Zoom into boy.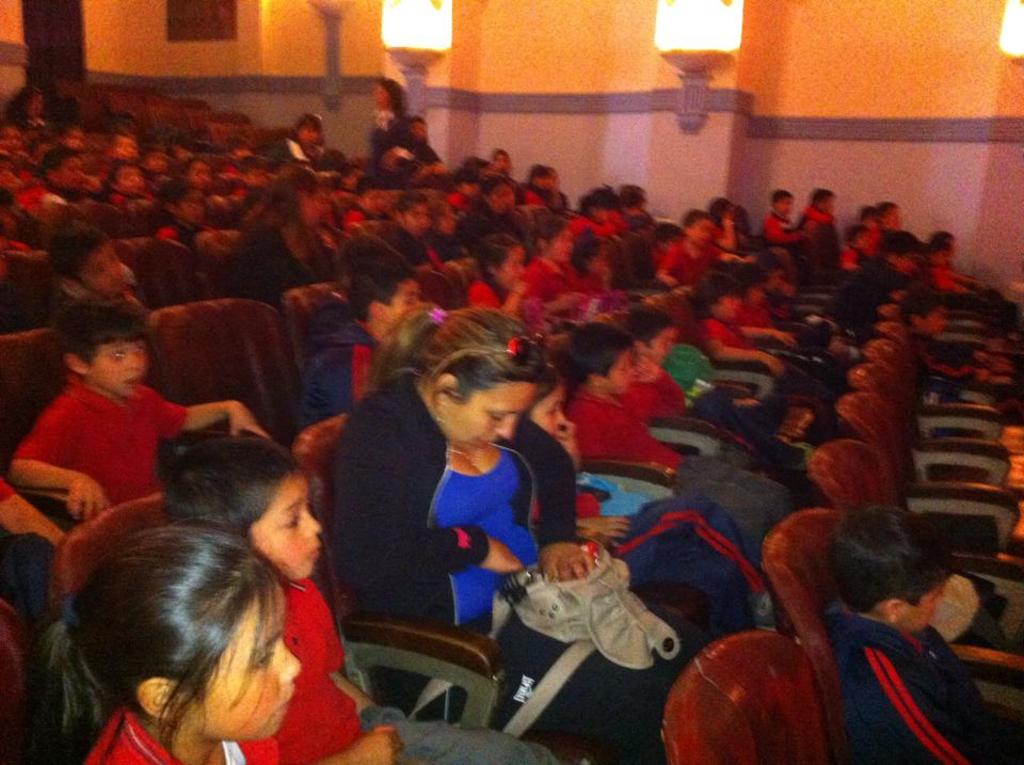
Zoom target: rect(162, 435, 562, 764).
